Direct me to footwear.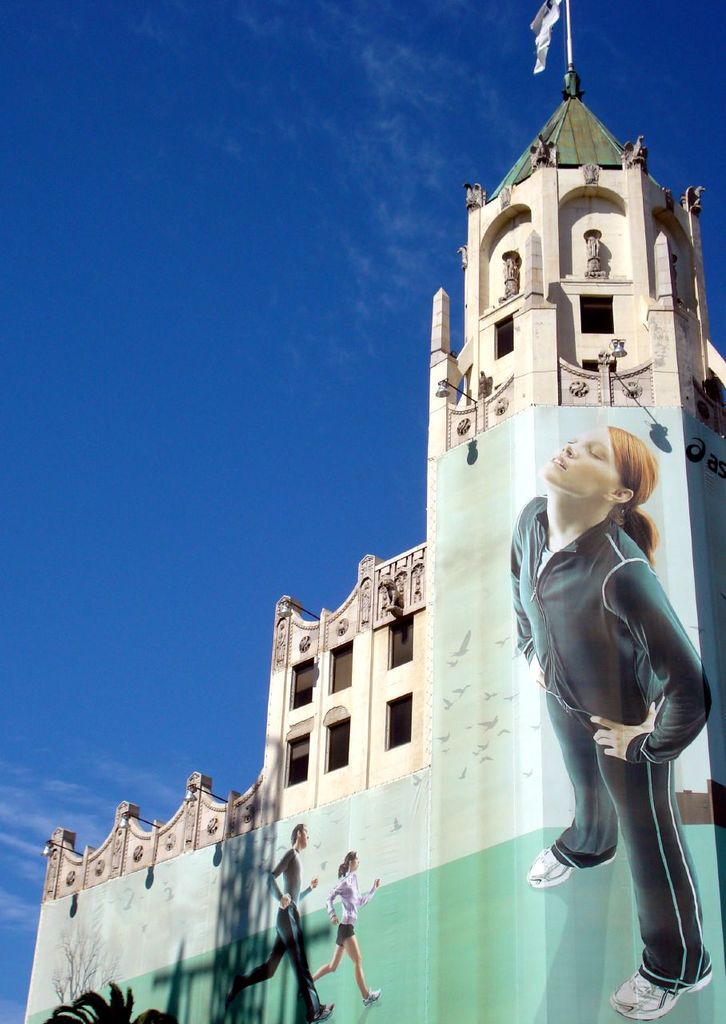
Direction: (361, 986, 381, 1008).
